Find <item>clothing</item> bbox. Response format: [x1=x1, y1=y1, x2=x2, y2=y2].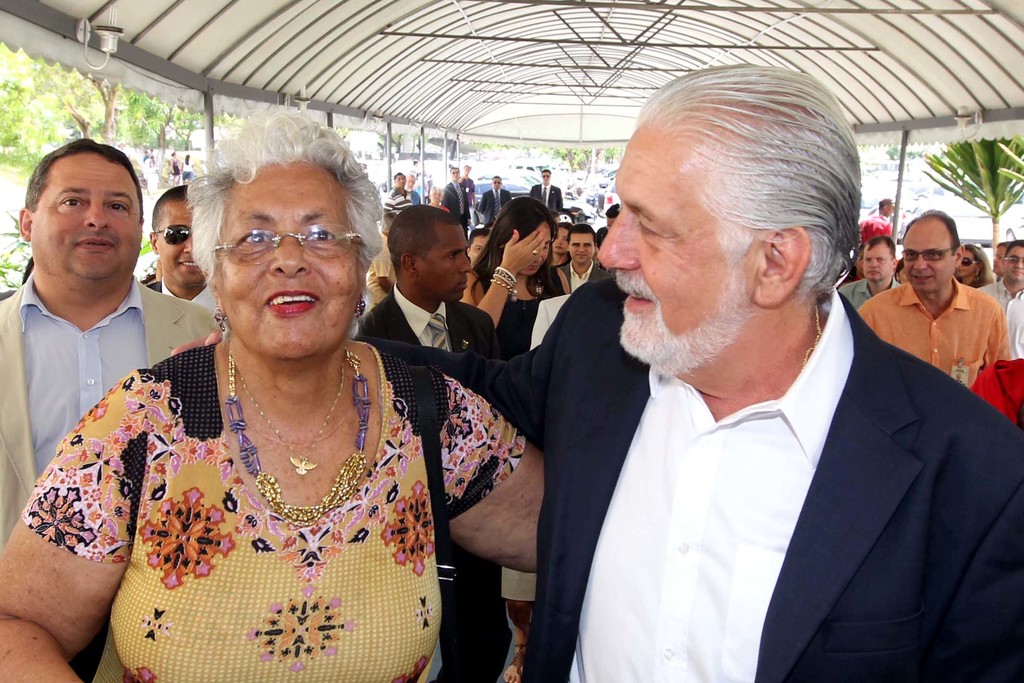
[x1=0, y1=267, x2=218, y2=554].
